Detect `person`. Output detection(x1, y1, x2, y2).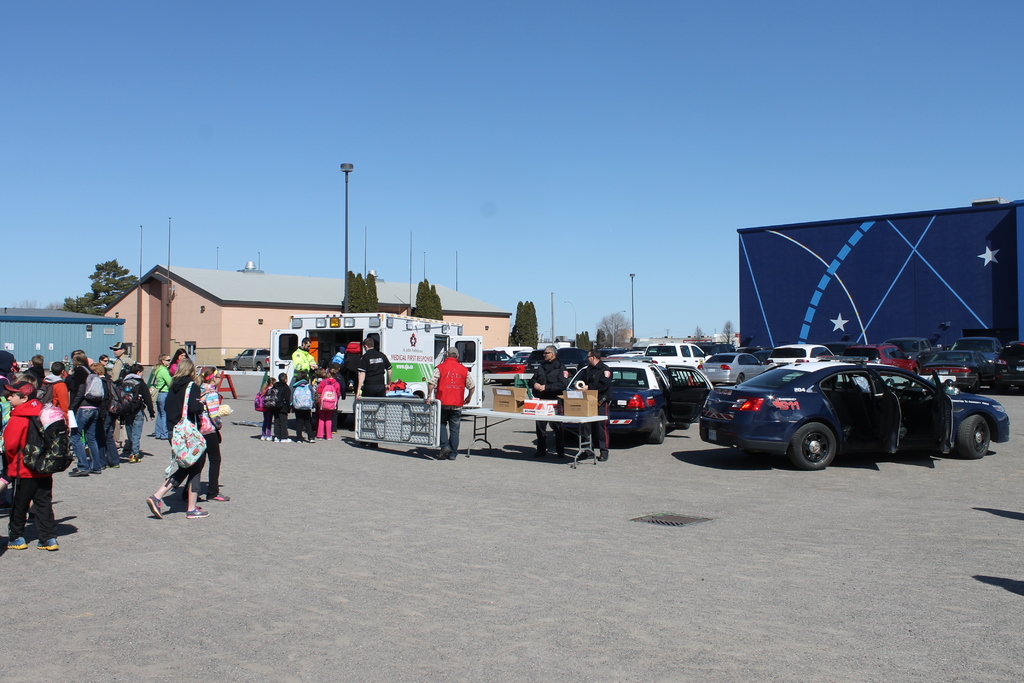
detection(169, 349, 195, 415).
